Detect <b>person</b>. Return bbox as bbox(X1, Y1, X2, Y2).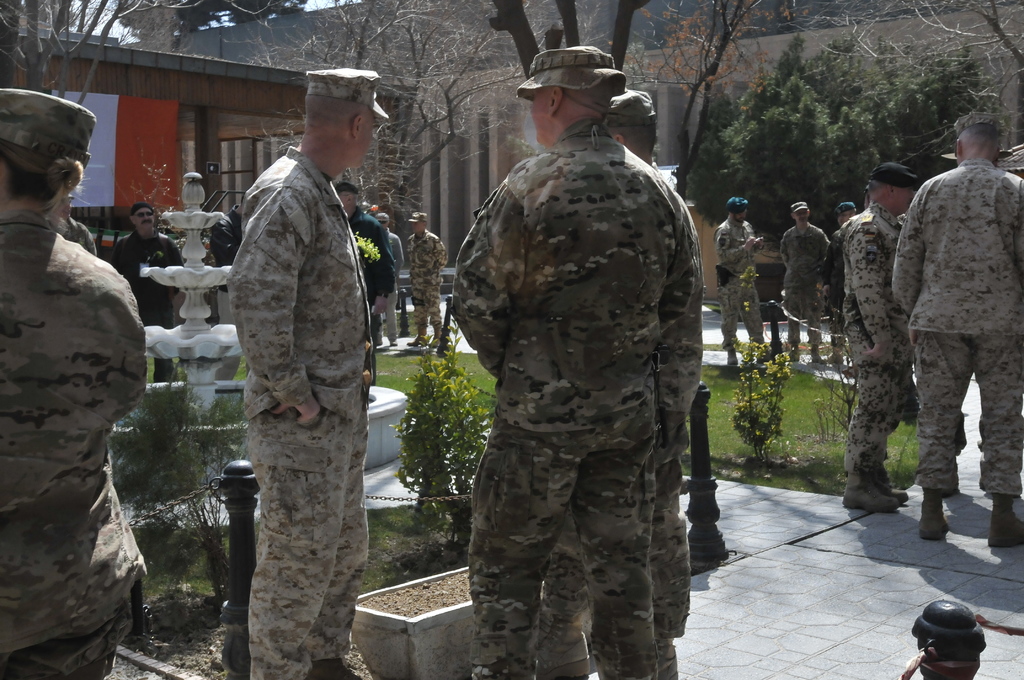
bbox(405, 209, 449, 348).
